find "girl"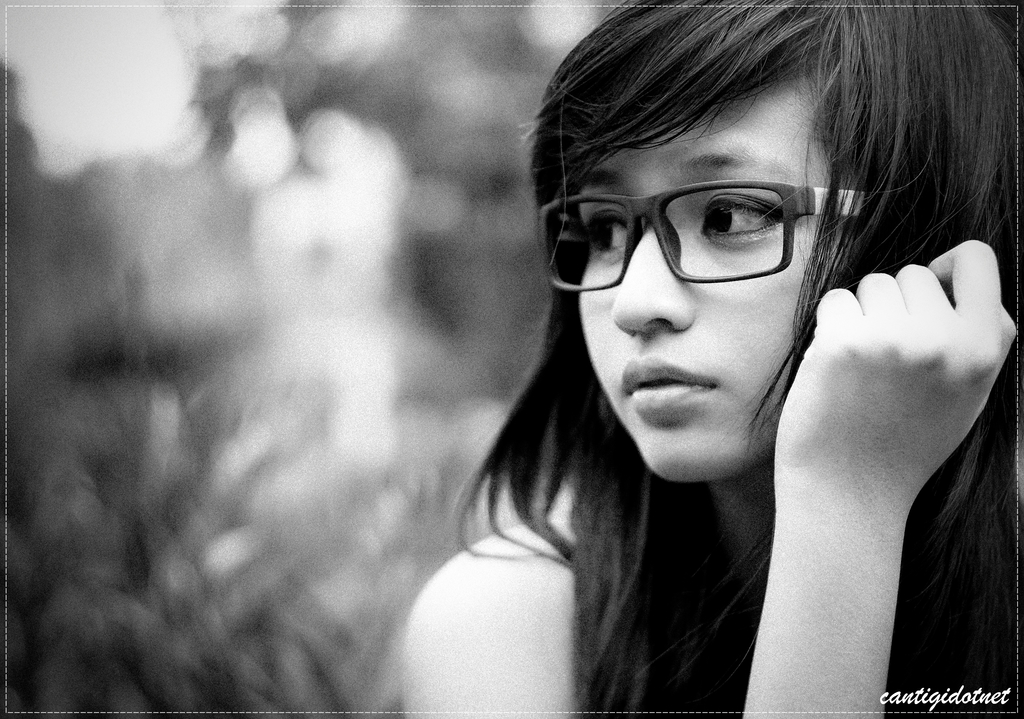
box=[402, 0, 1023, 718]
